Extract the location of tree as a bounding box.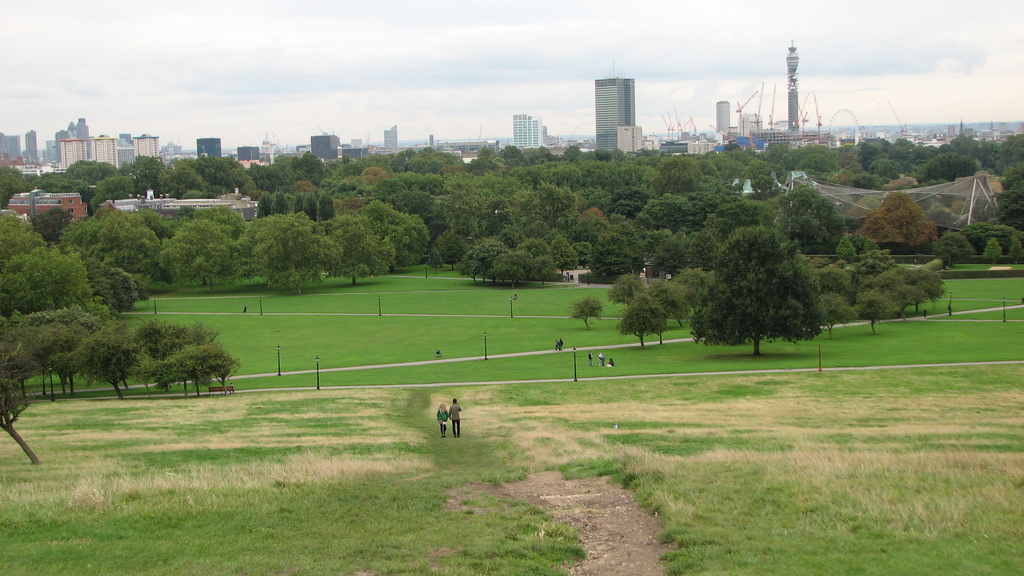
<bbox>0, 341, 40, 463</bbox>.
